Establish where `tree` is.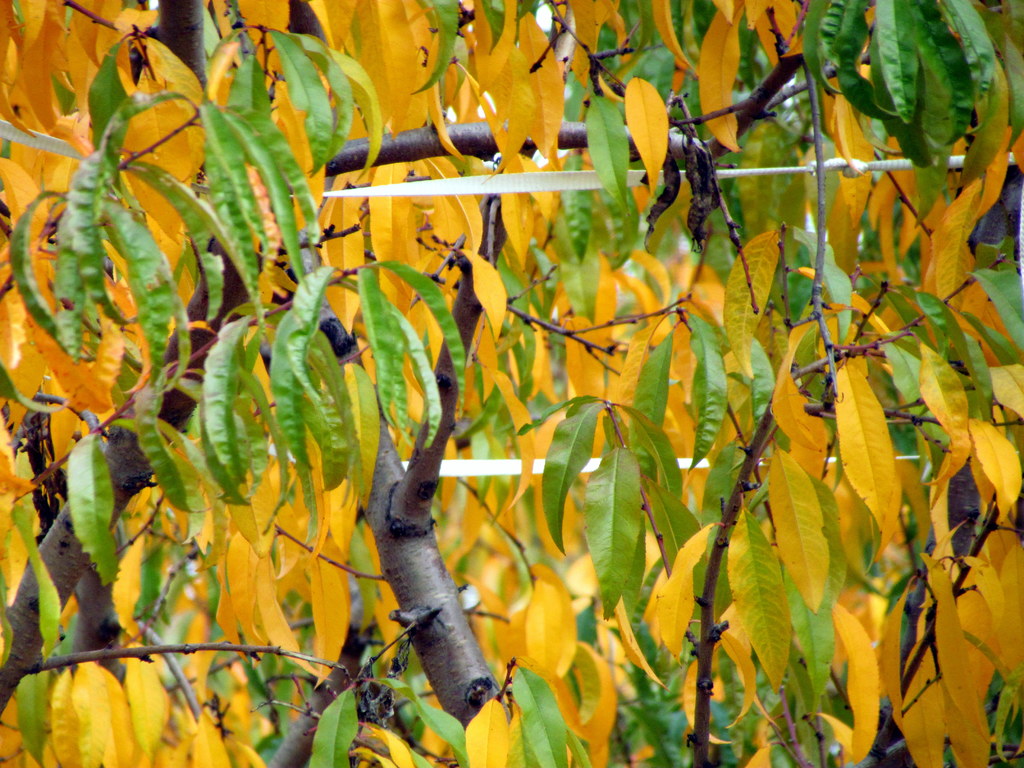
Established at [0, 0, 1023, 764].
